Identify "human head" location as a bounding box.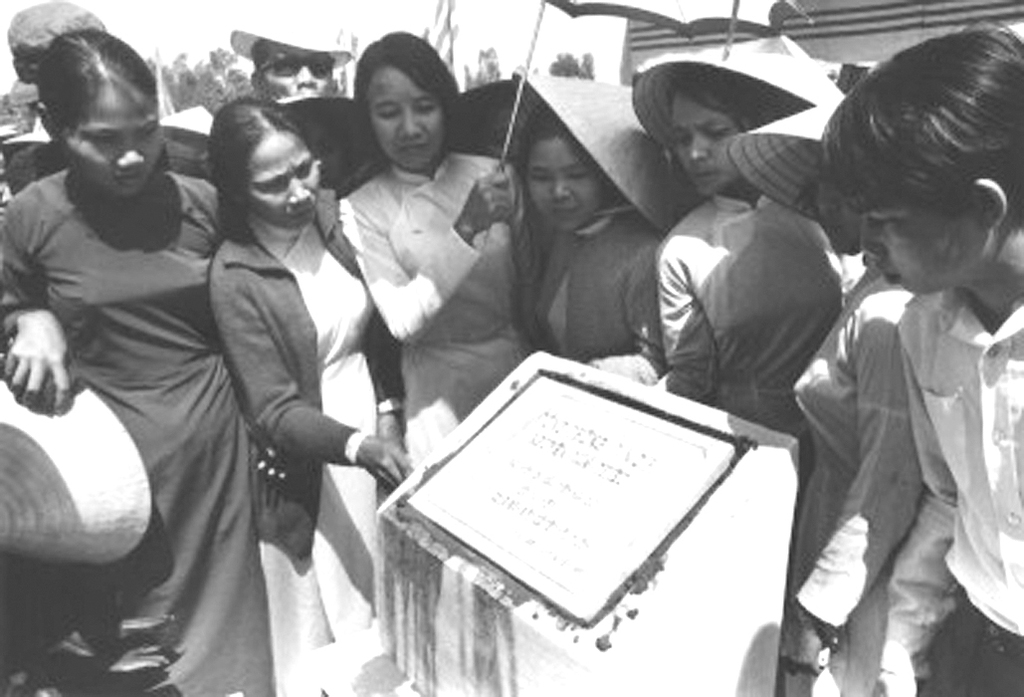
detection(221, 12, 347, 97).
